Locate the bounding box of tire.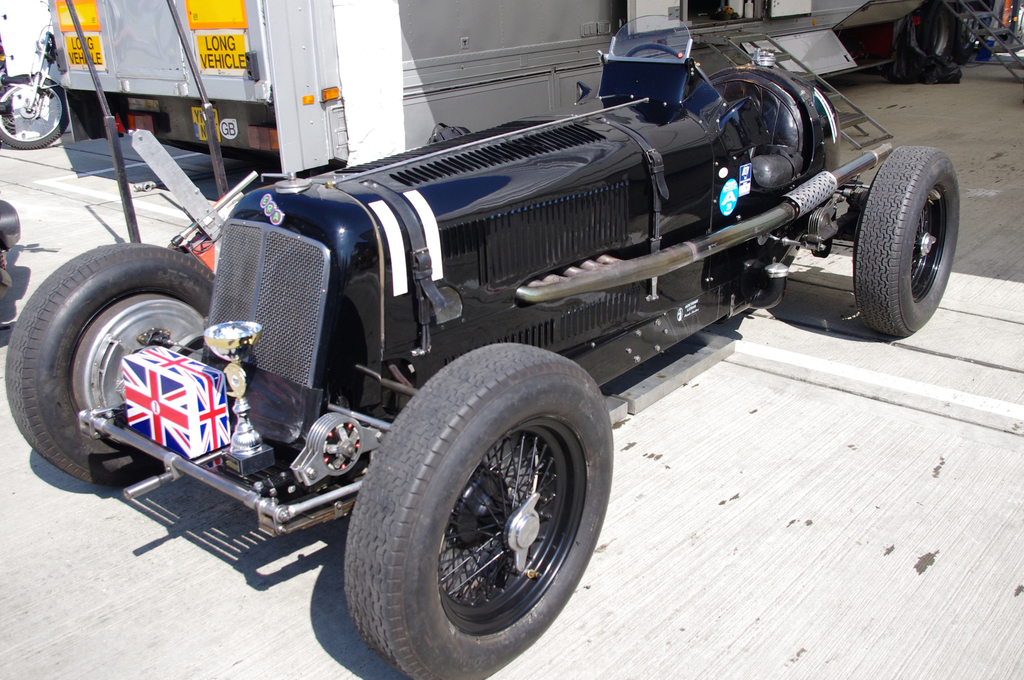
Bounding box: bbox=[345, 342, 614, 679].
